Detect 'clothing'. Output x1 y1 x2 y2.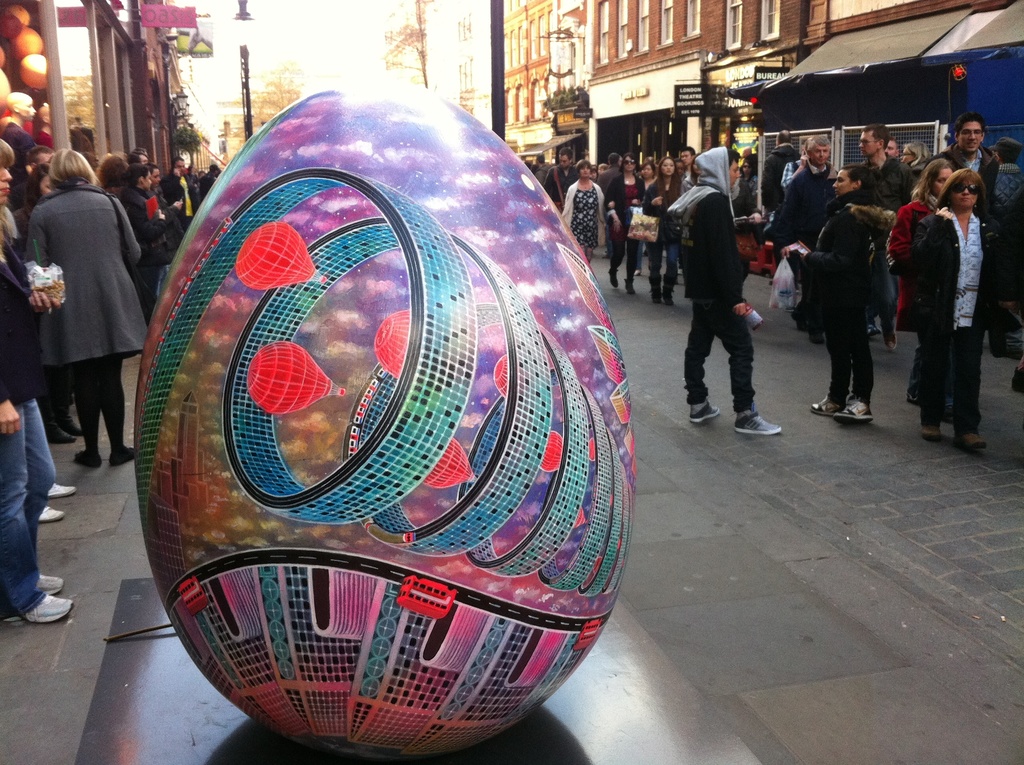
928 143 1004 330.
